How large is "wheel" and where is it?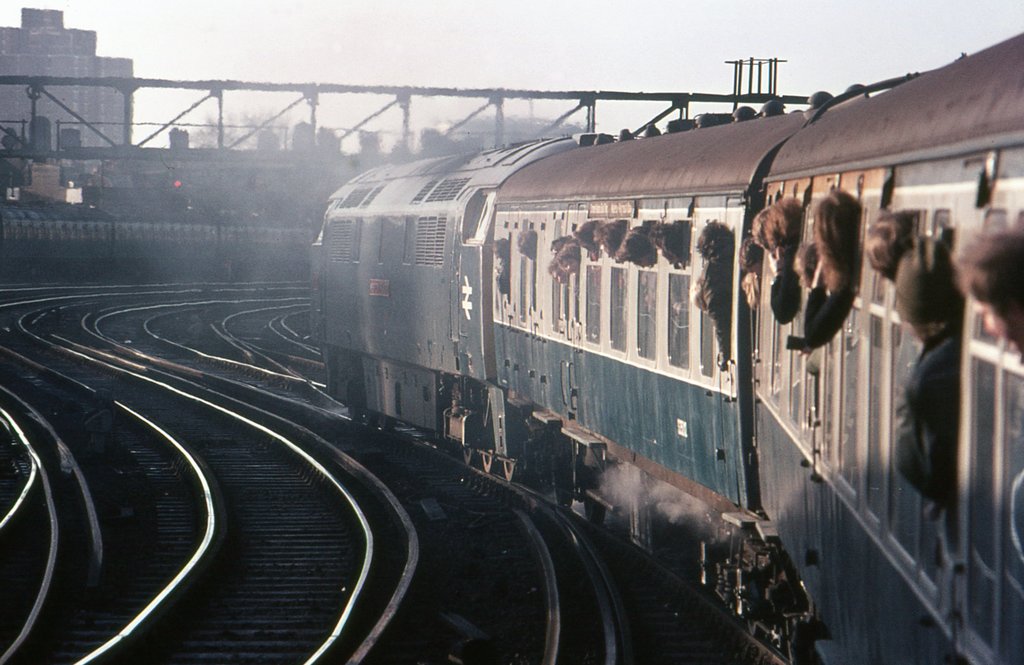
Bounding box: {"x1": 585, "y1": 498, "x2": 606, "y2": 521}.
